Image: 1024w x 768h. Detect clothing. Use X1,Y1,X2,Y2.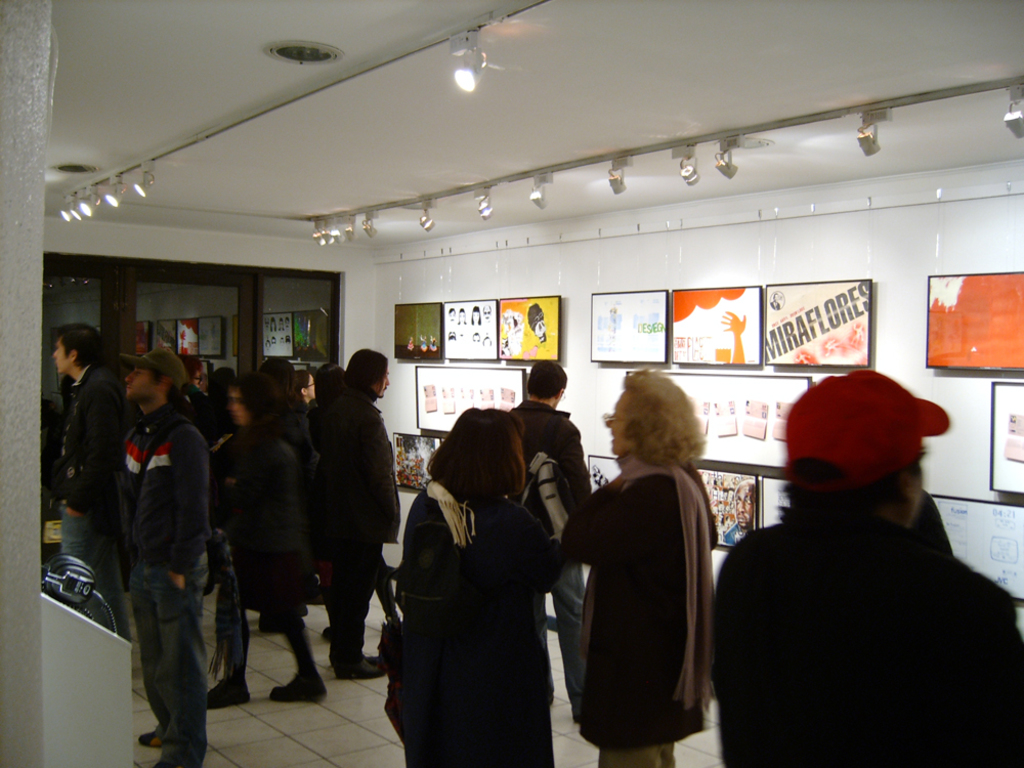
427,331,439,357.
